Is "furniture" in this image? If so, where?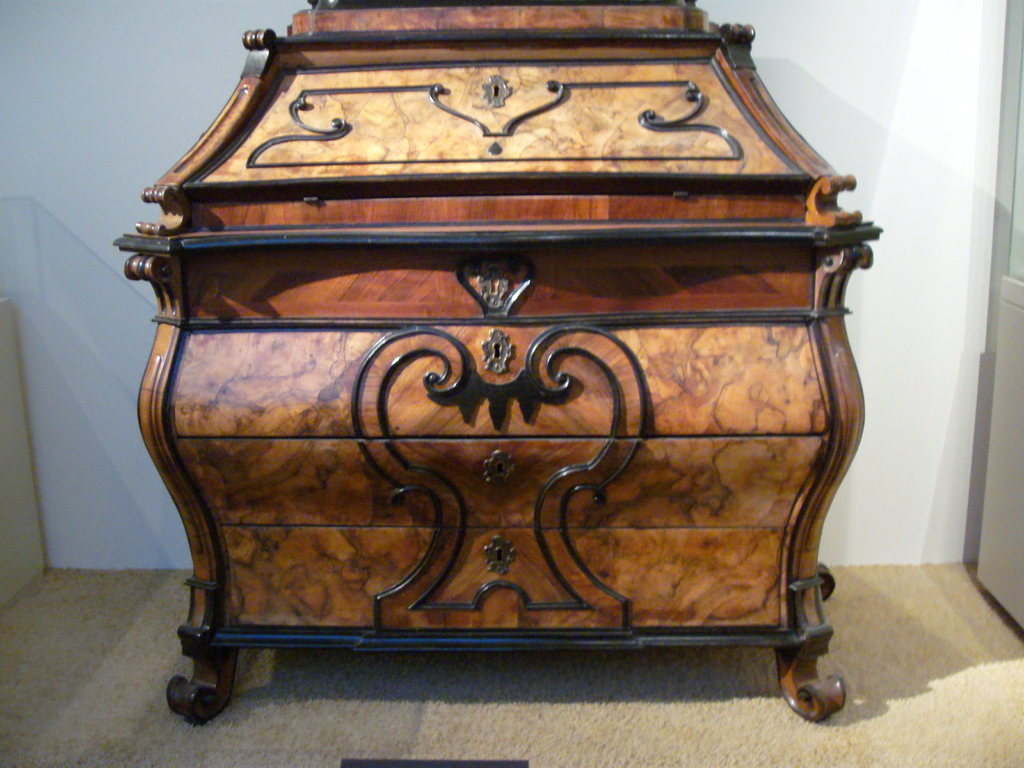
Yes, at bbox(112, 0, 883, 724).
